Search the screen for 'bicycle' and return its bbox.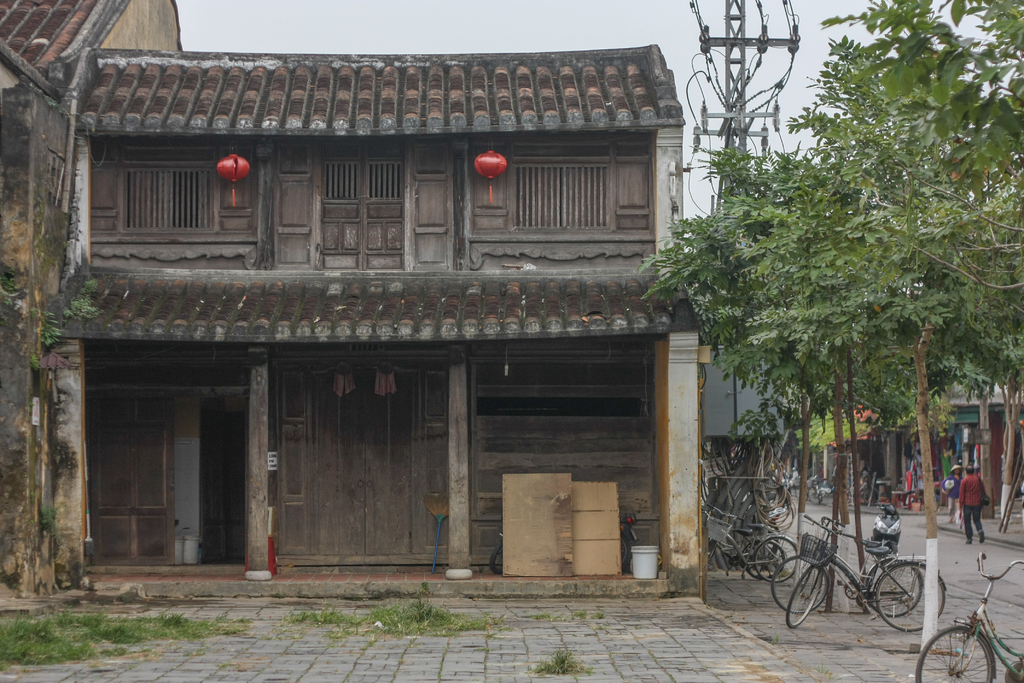
Found: [left=807, top=479, right=822, bottom=507].
